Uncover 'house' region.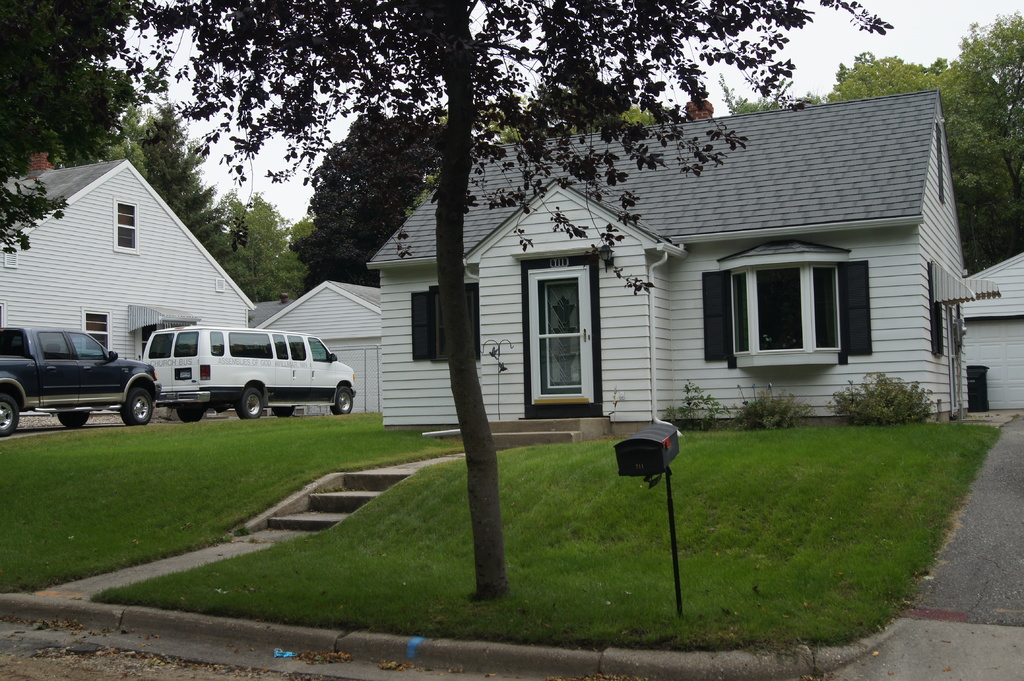
Uncovered: (x1=4, y1=163, x2=254, y2=412).
